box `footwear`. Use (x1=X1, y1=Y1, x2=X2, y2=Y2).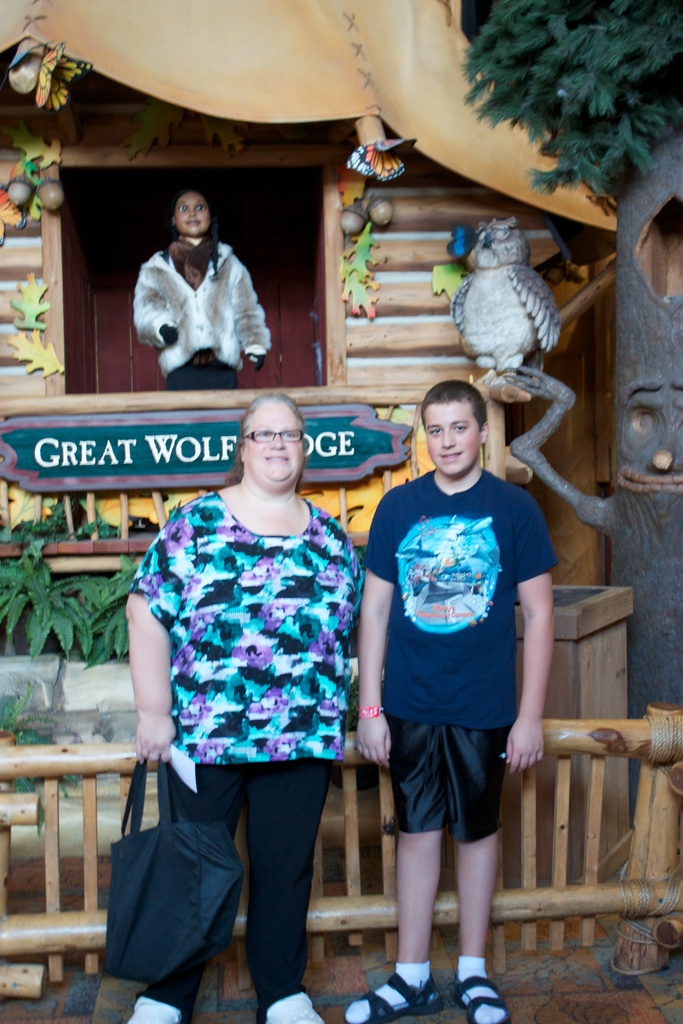
(x1=457, y1=977, x2=509, y2=1023).
